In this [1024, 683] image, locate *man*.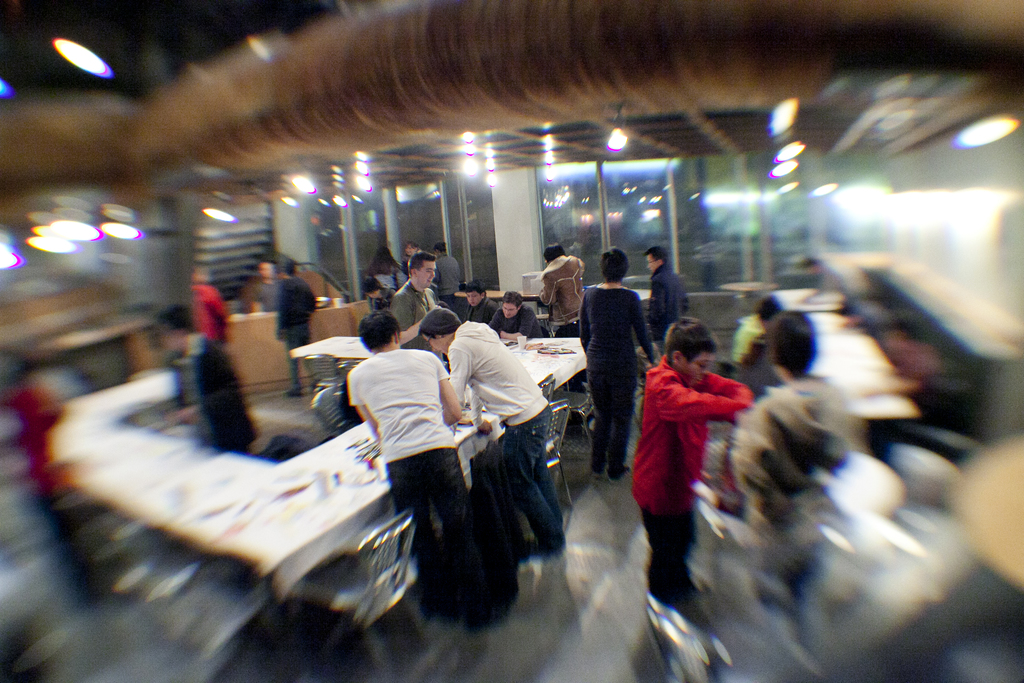
Bounding box: x1=490 y1=290 x2=548 y2=342.
